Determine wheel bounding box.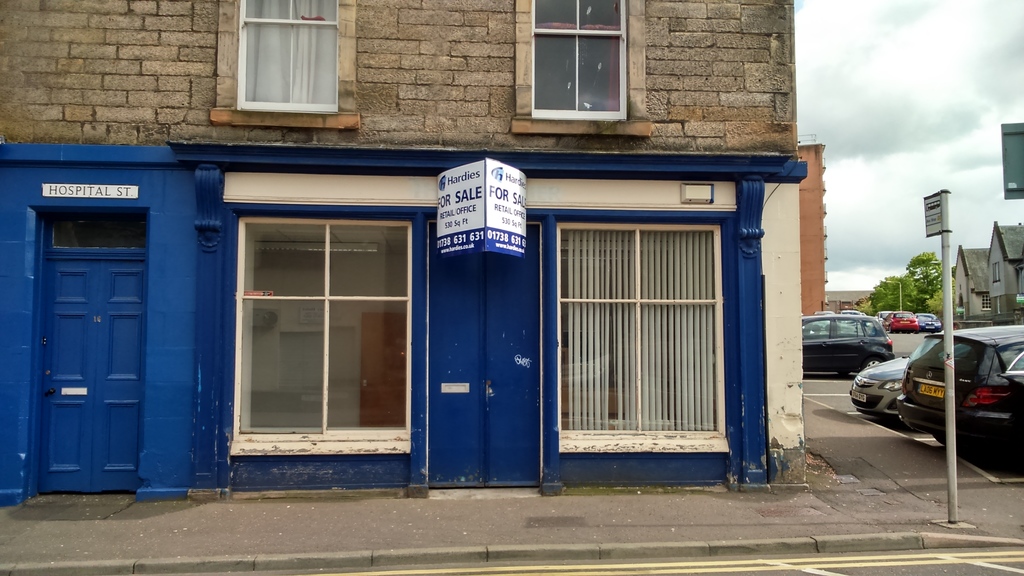
Determined: x1=865, y1=359, x2=882, y2=368.
